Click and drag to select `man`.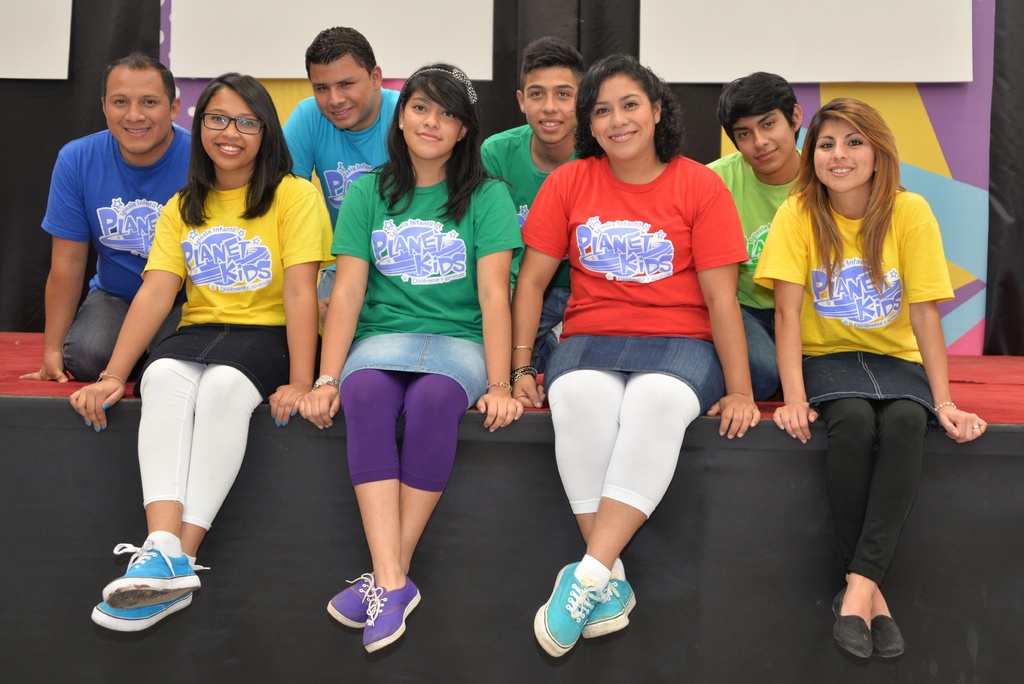
Selection: (x1=480, y1=33, x2=585, y2=368).
